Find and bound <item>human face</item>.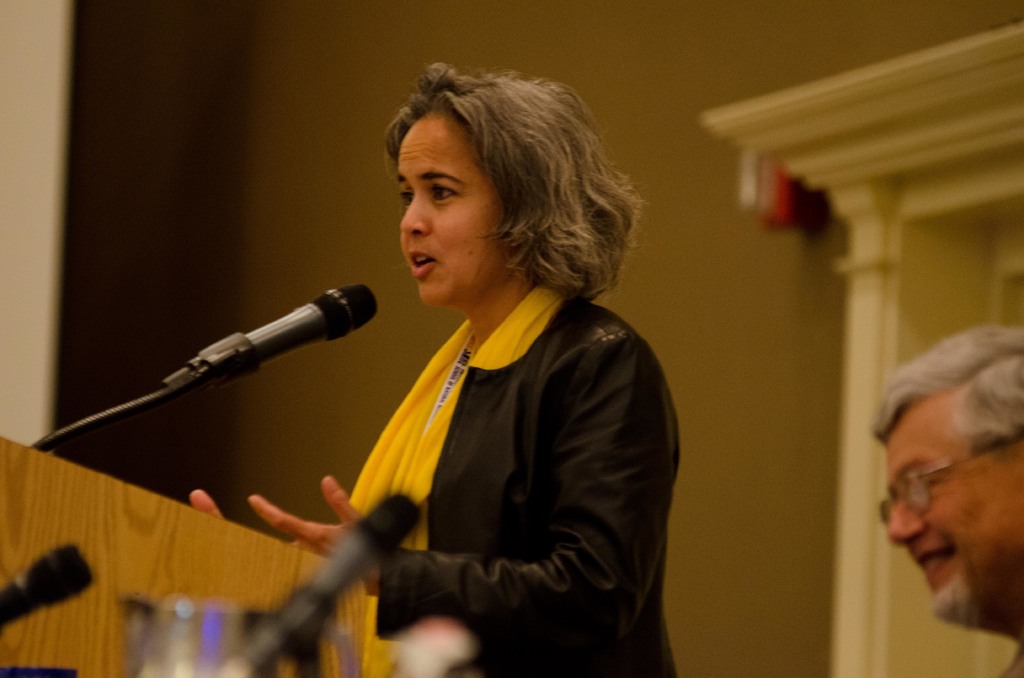
Bound: <bbox>890, 401, 1023, 617</bbox>.
